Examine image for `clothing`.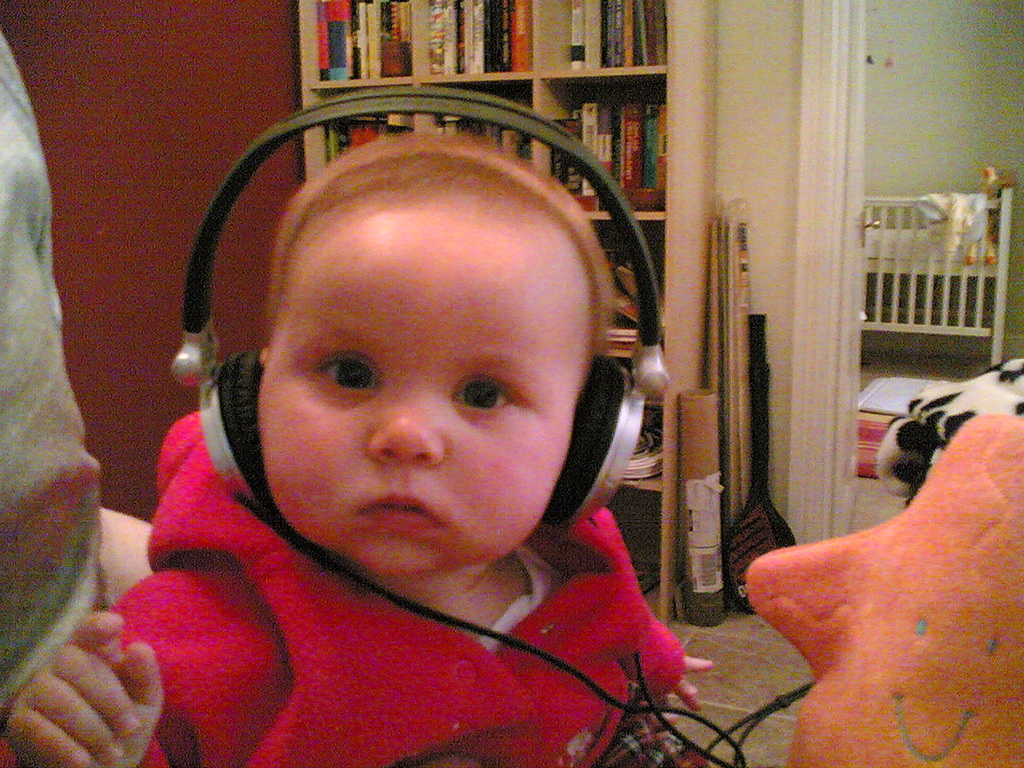
Examination result: <bbox>0, 36, 112, 704</bbox>.
